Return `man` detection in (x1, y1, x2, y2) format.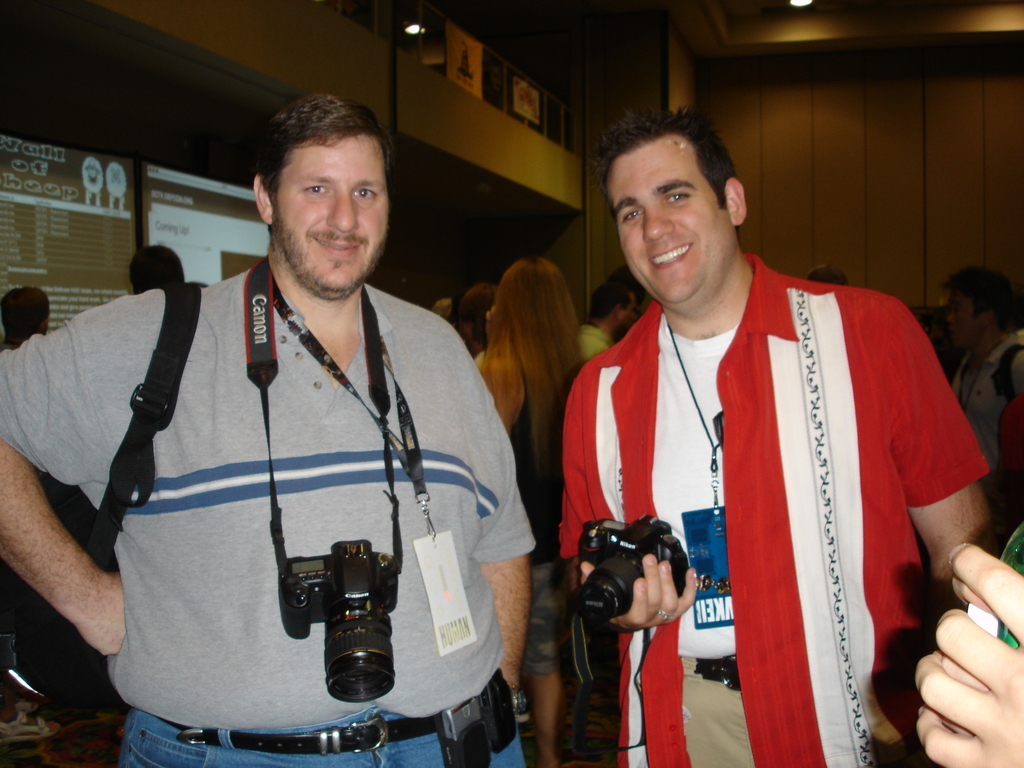
(943, 269, 1023, 481).
